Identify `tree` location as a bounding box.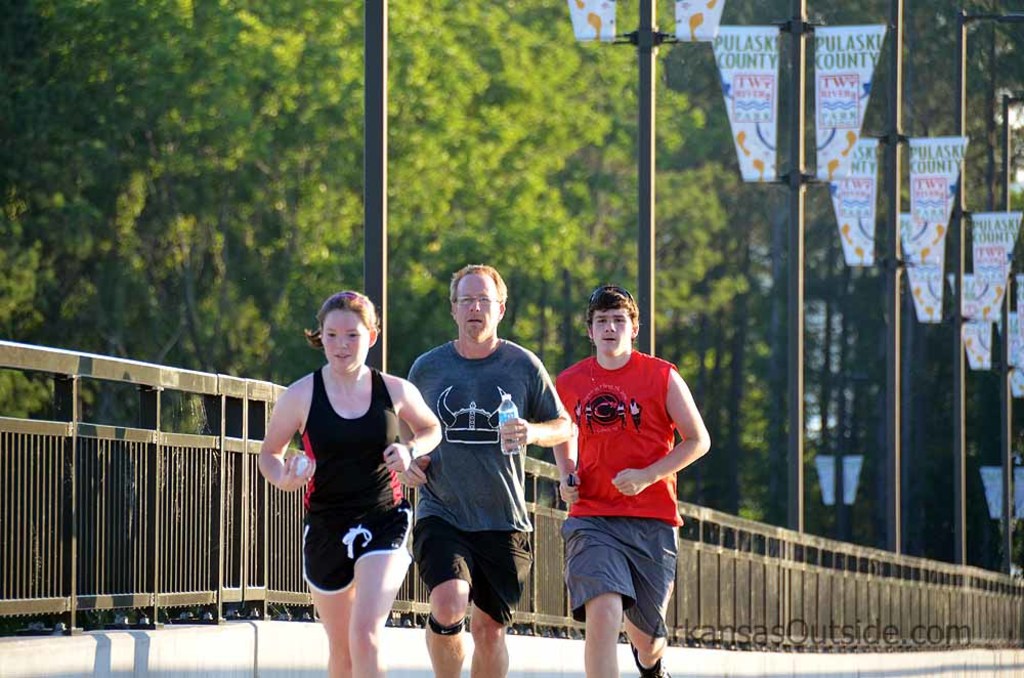
[left=565, top=0, right=742, bottom=444].
